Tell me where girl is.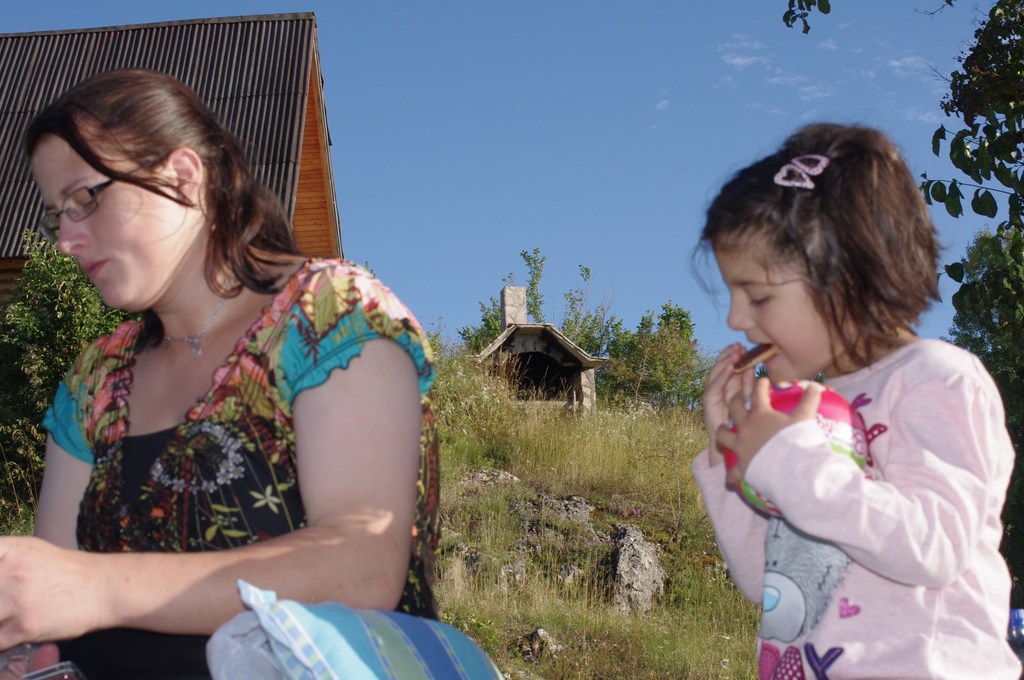
girl is at {"left": 689, "top": 124, "right": 1020, "bottom": 679}.
